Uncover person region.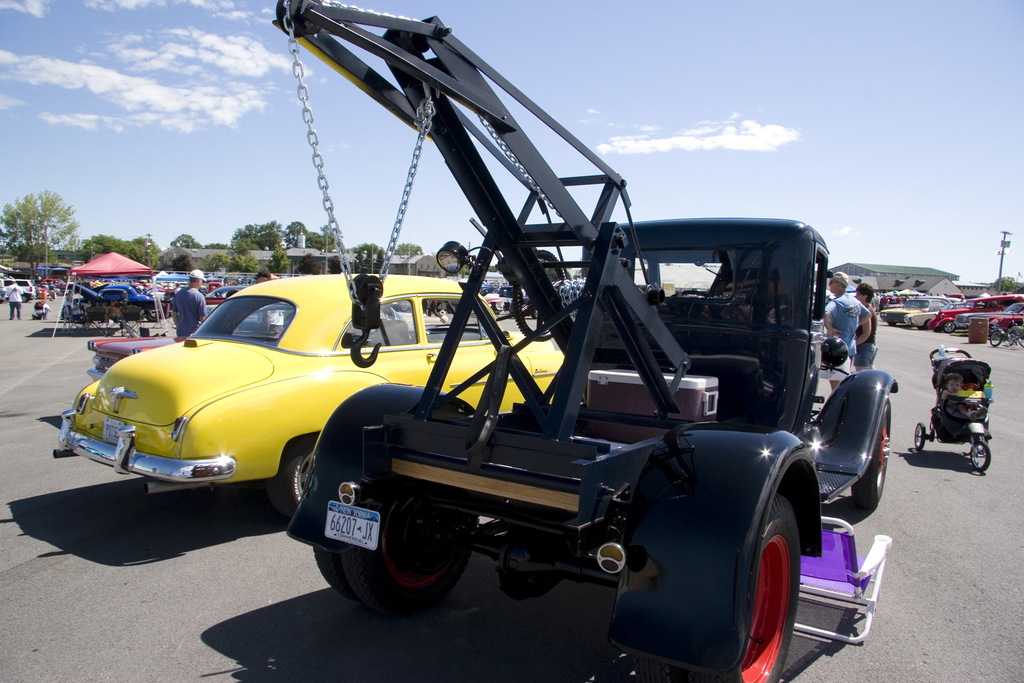
Uncovered: pyautogui.locateOnScreen(174, 280, 181, 294).
